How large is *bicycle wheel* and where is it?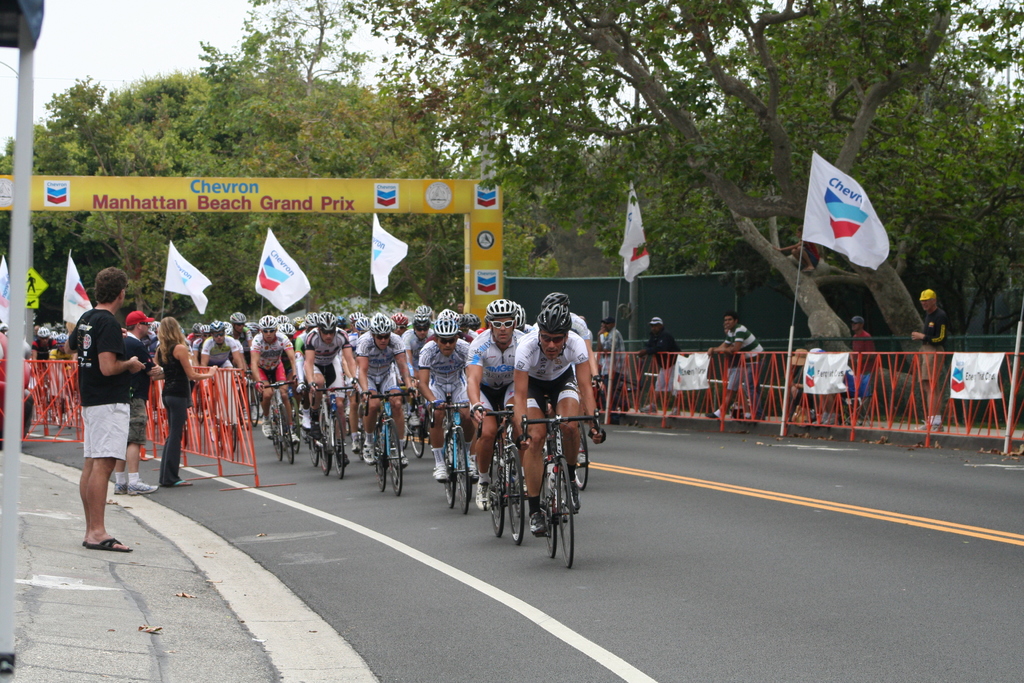
Bounding box: BBox(555, 457, 577, 570).
